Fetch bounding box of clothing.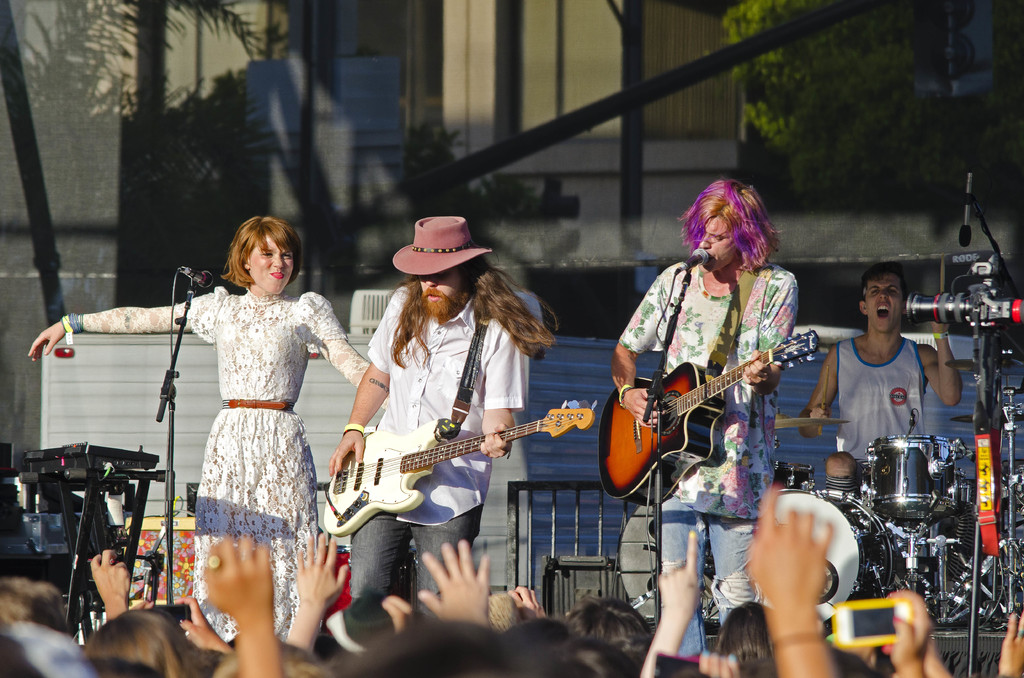
Bbox: [x1=812, y1=309, x2=946, y2=469].
